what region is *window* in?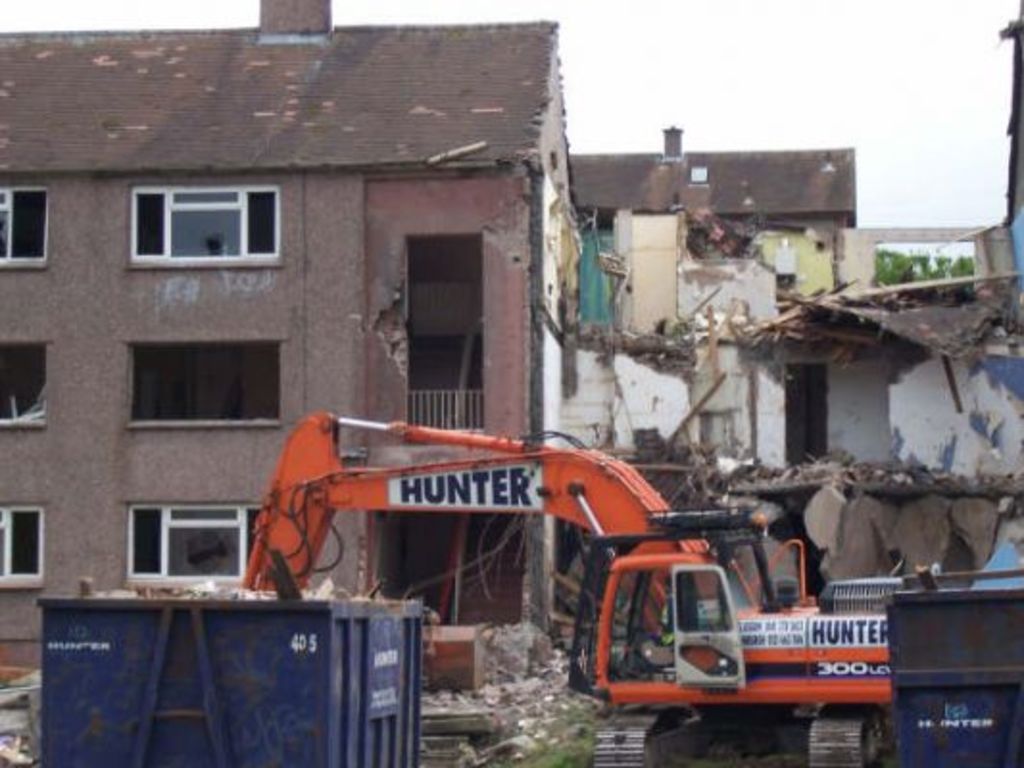
0 338 50 428.
